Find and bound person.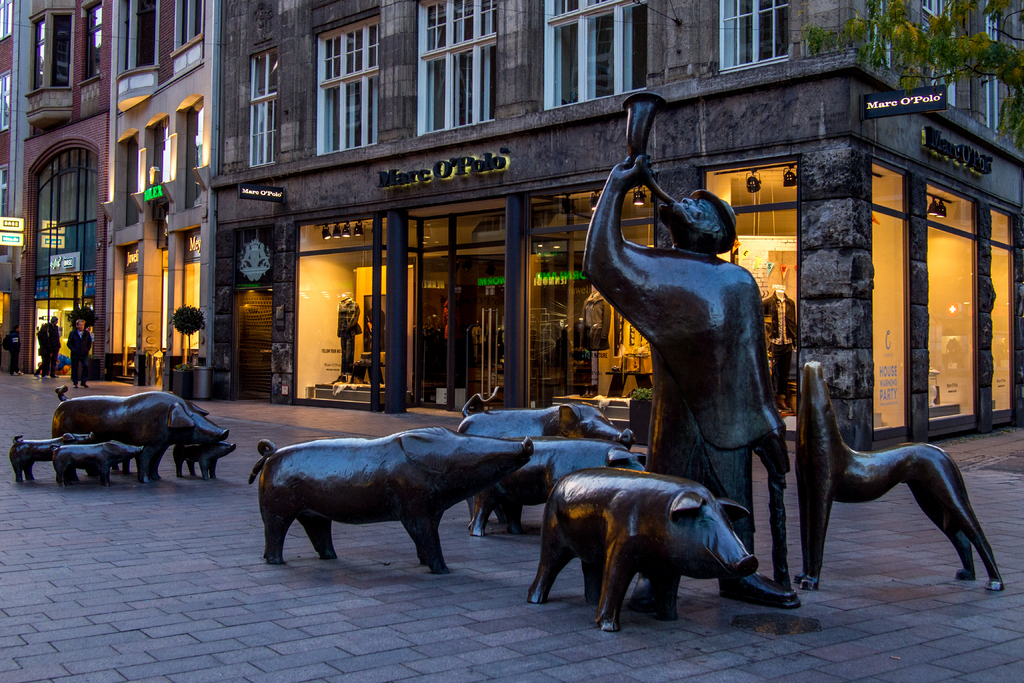
Bound: <bbox>3, 323, 24, 373</bbox>.
